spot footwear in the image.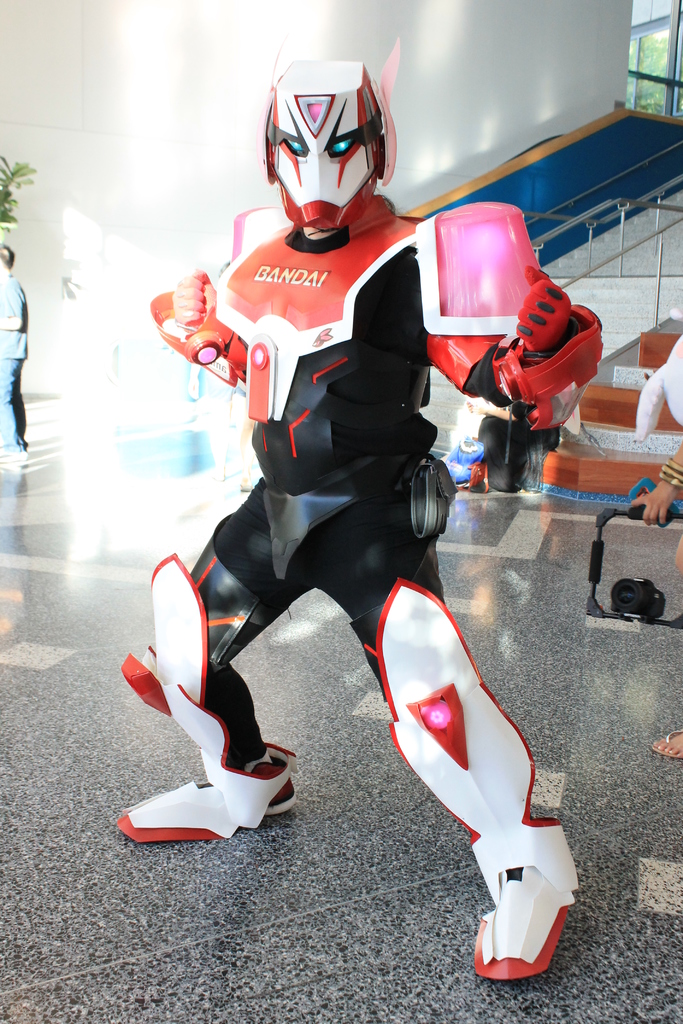
footwear found at select_region(654, 733, 682, 762).
